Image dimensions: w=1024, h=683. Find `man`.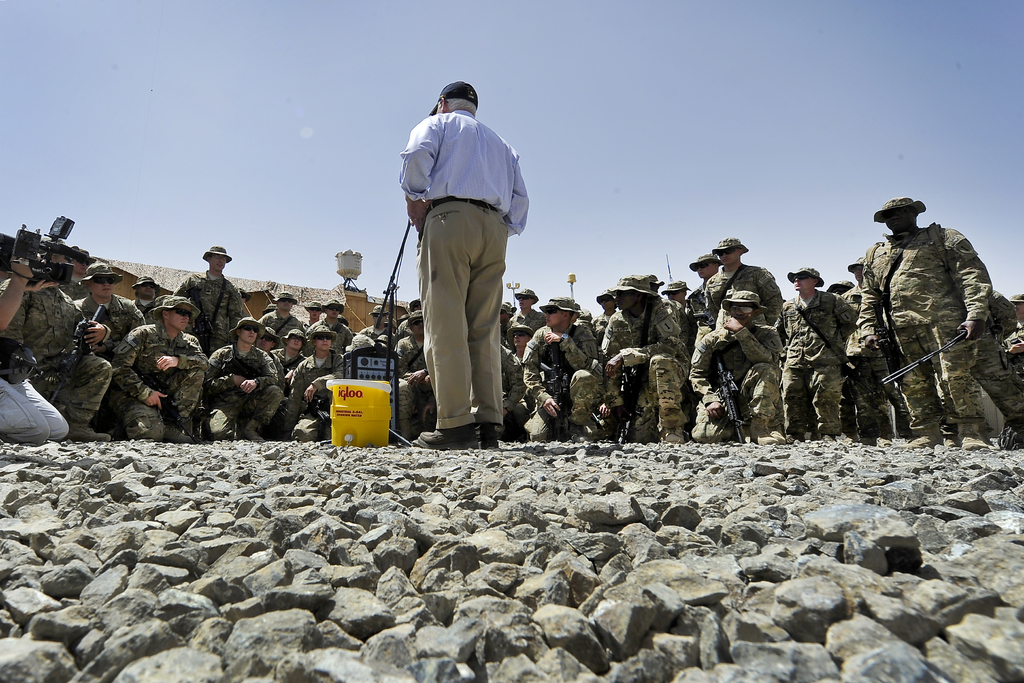
{"left": 689, "top": 253, "right": 723, "bottom": 314}.
